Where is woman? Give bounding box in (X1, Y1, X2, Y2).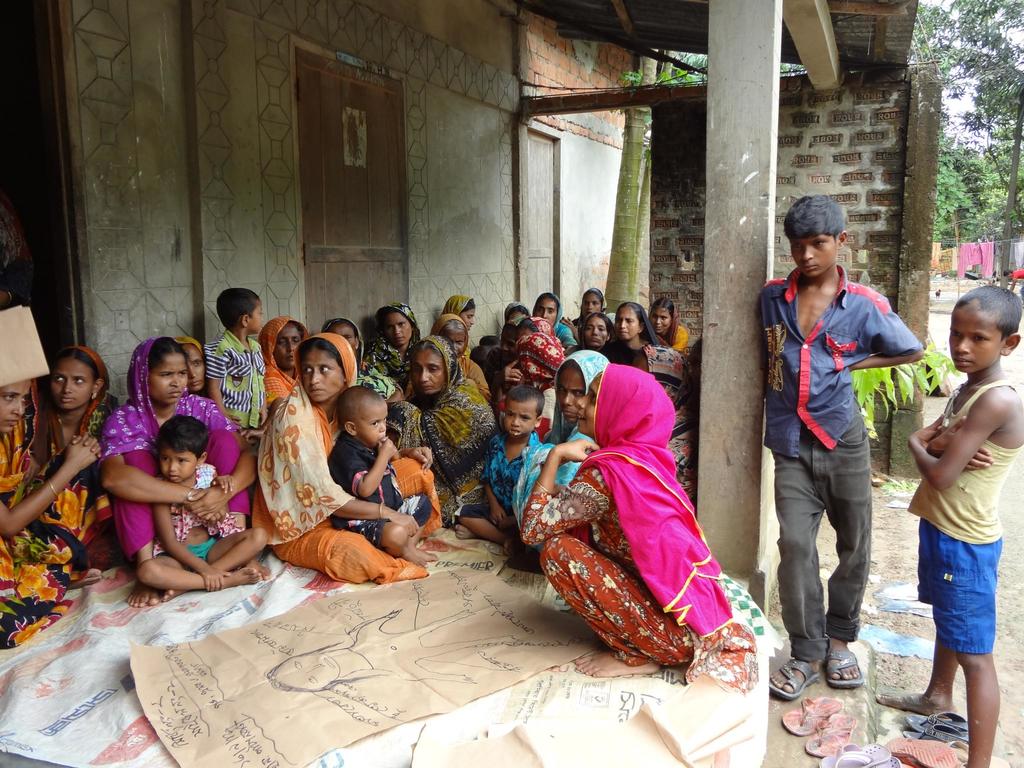
(607, 300, 664, 363).
